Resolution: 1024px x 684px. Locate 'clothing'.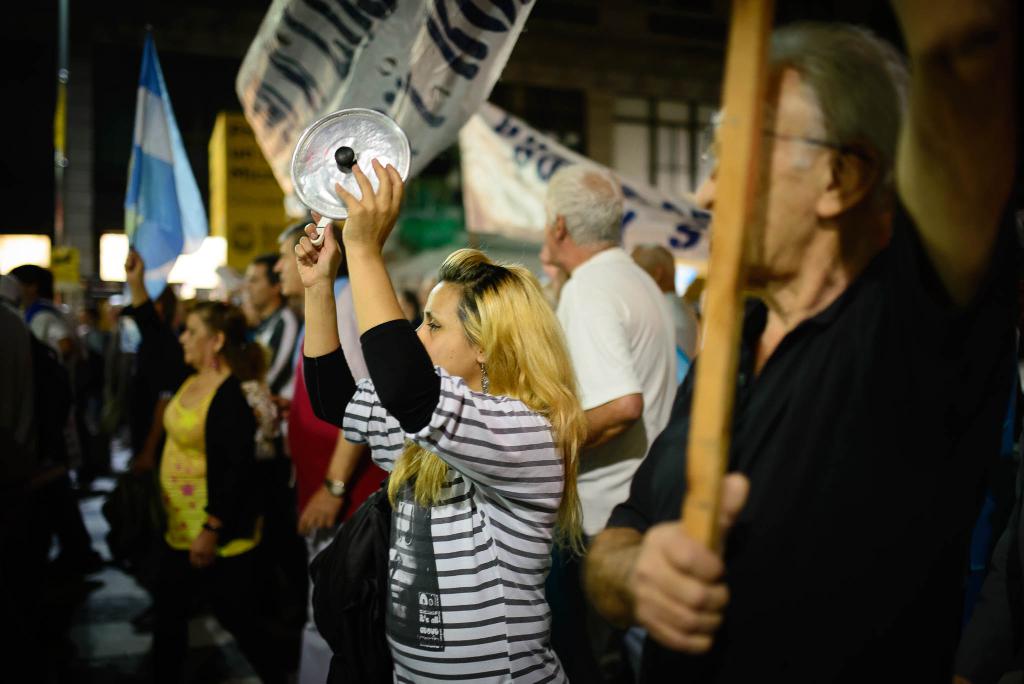
(350, 300, 607, 676).
